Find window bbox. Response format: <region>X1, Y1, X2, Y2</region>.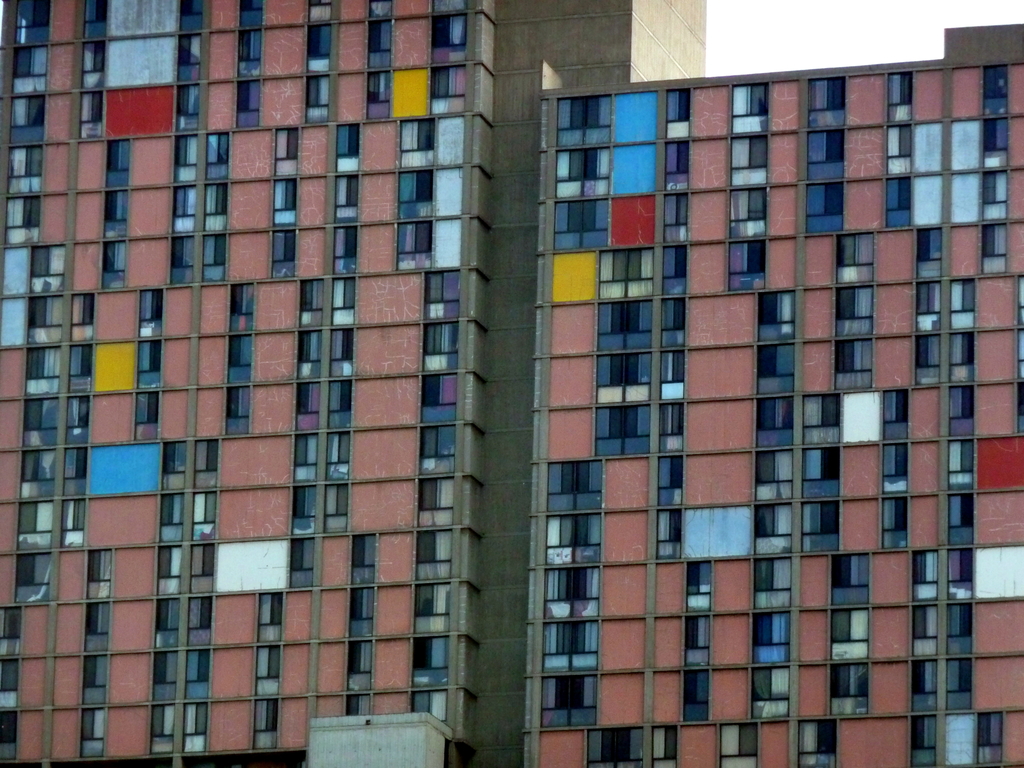
<region>838, 236, 877, 285</region>.
